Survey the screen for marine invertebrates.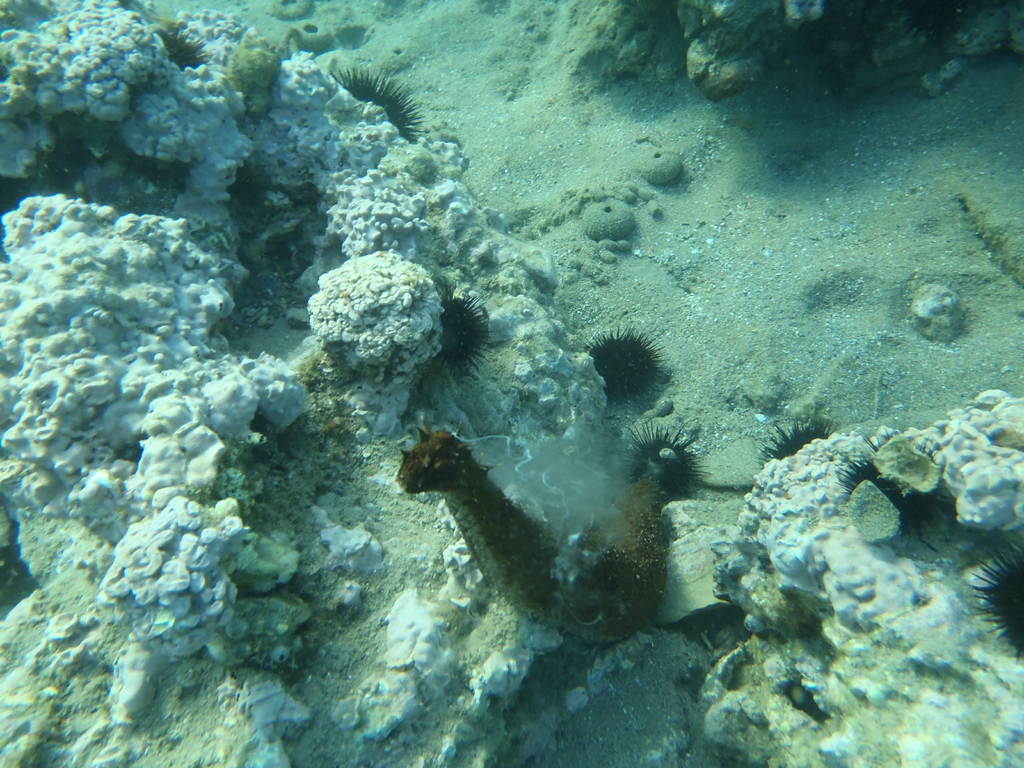
Survey found: [564, 315, 700, 407].
